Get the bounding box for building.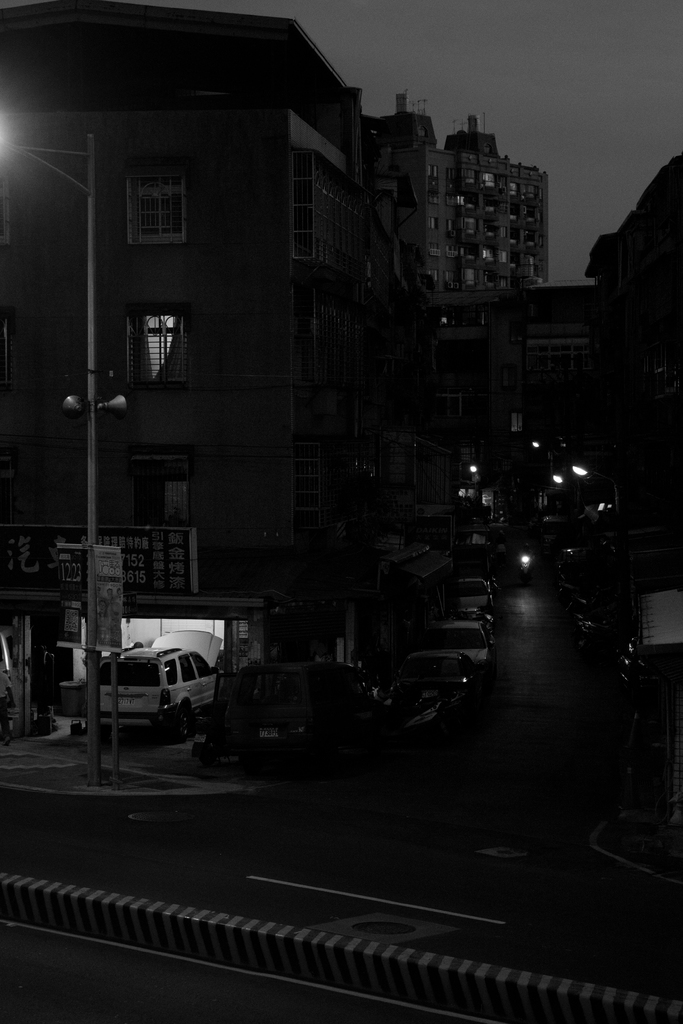
left=423, top=111, right=549, bottom=291.
